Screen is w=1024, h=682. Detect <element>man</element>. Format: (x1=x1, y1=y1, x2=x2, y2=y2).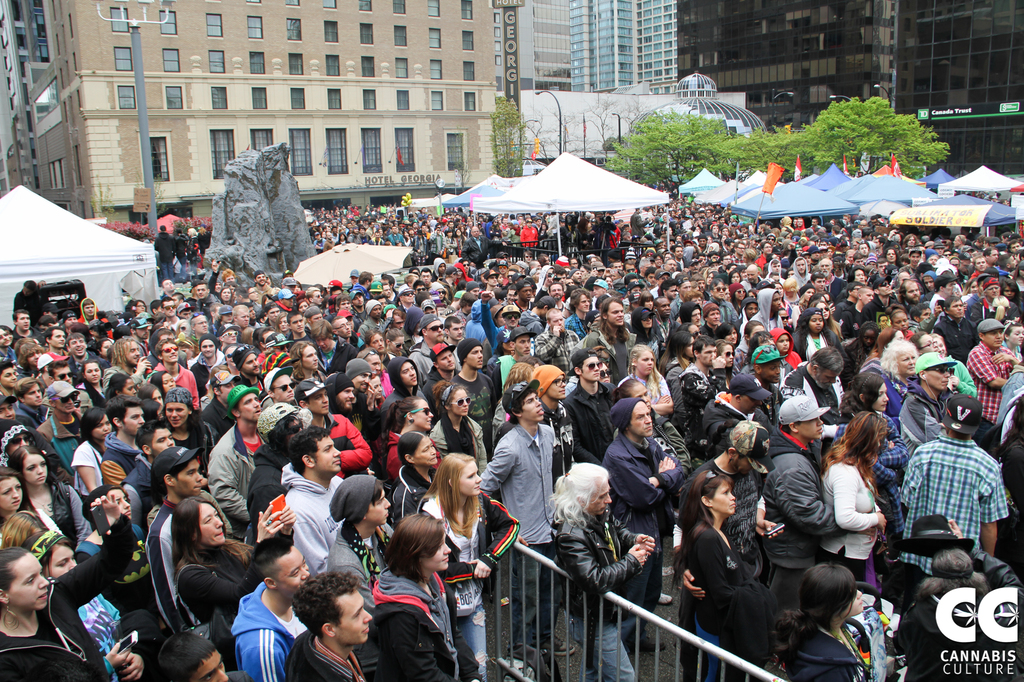
(x1=103, y1=397, x2=143, y2=485).
